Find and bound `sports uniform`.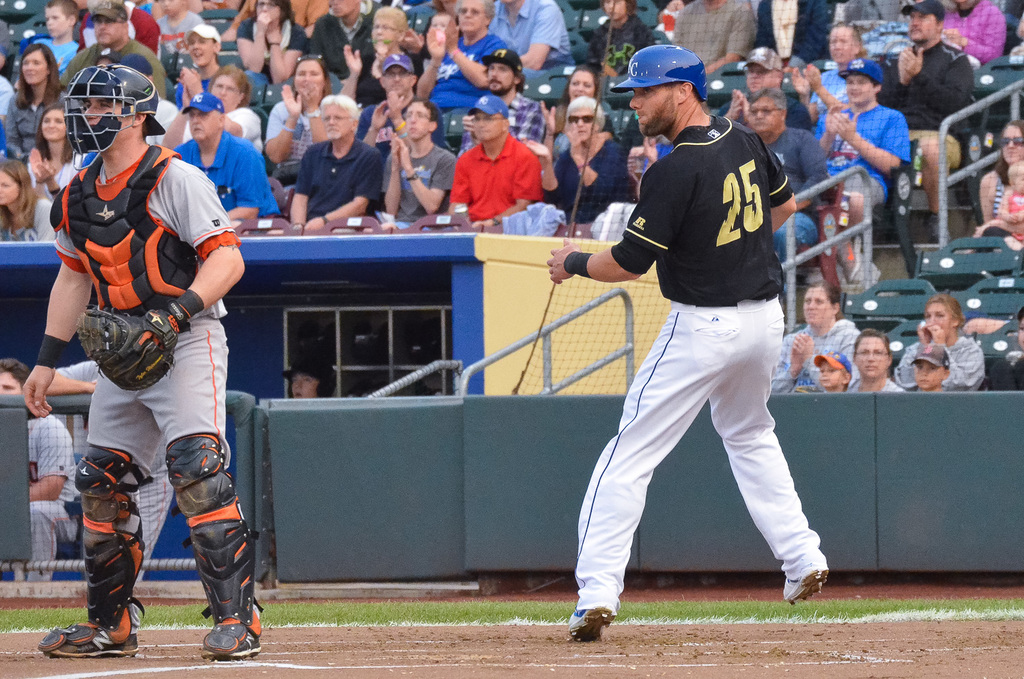
Bound: box=[44, 139, 251, 661].
